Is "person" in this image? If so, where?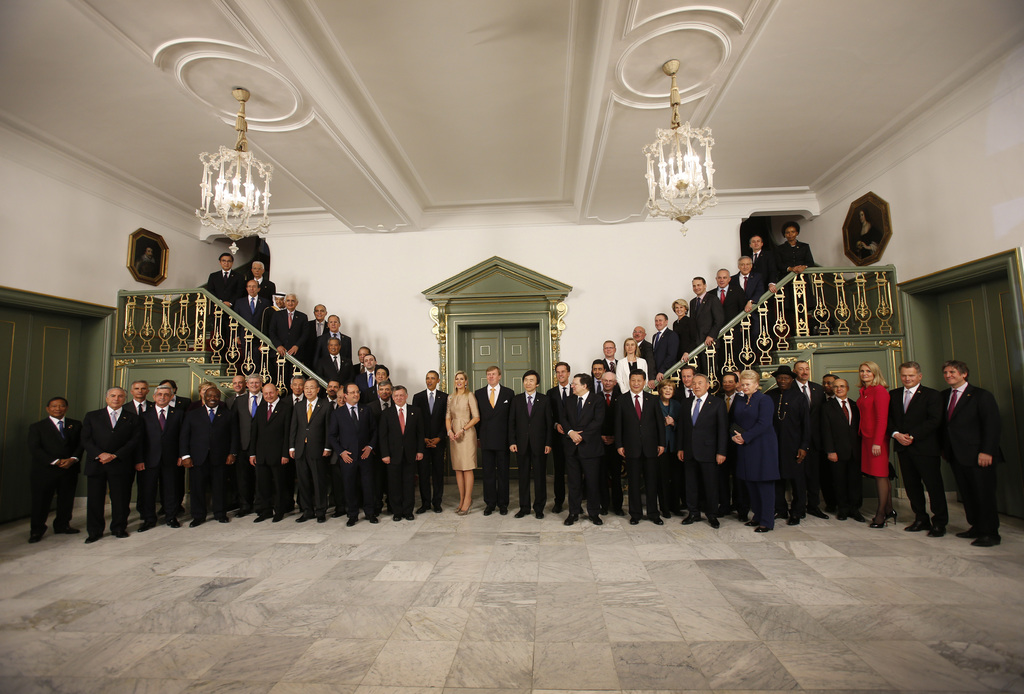
Yes, at x1=475, y1=368, x2=513, y2=515.
